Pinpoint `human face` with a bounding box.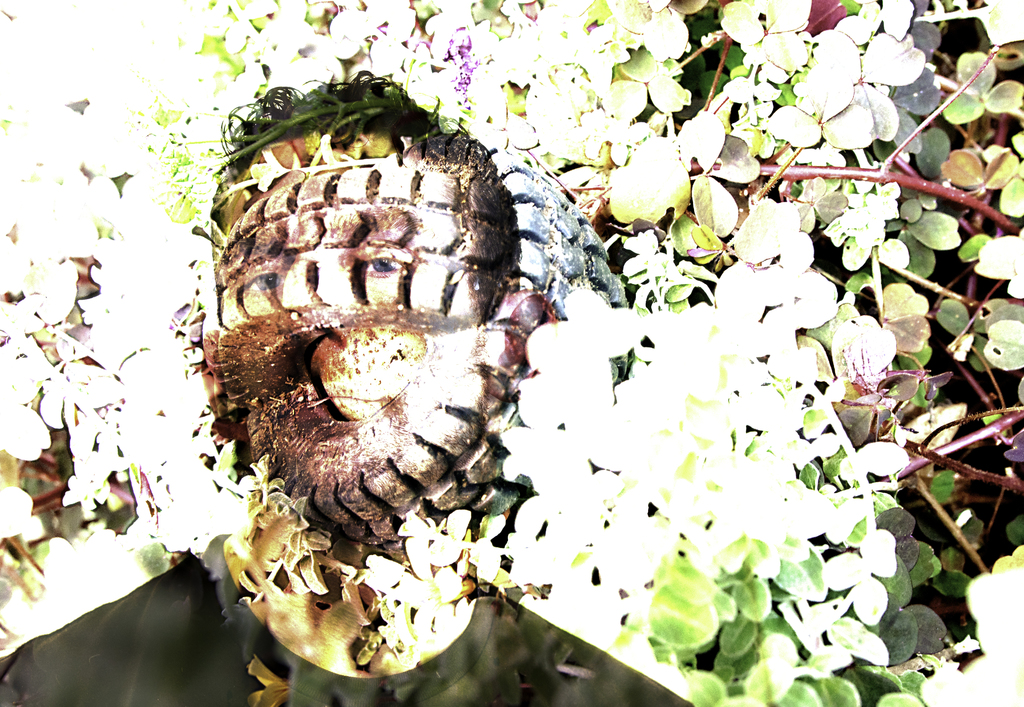
{"left": 220, "top": 154, "right": 504, "bottom": 511}.
